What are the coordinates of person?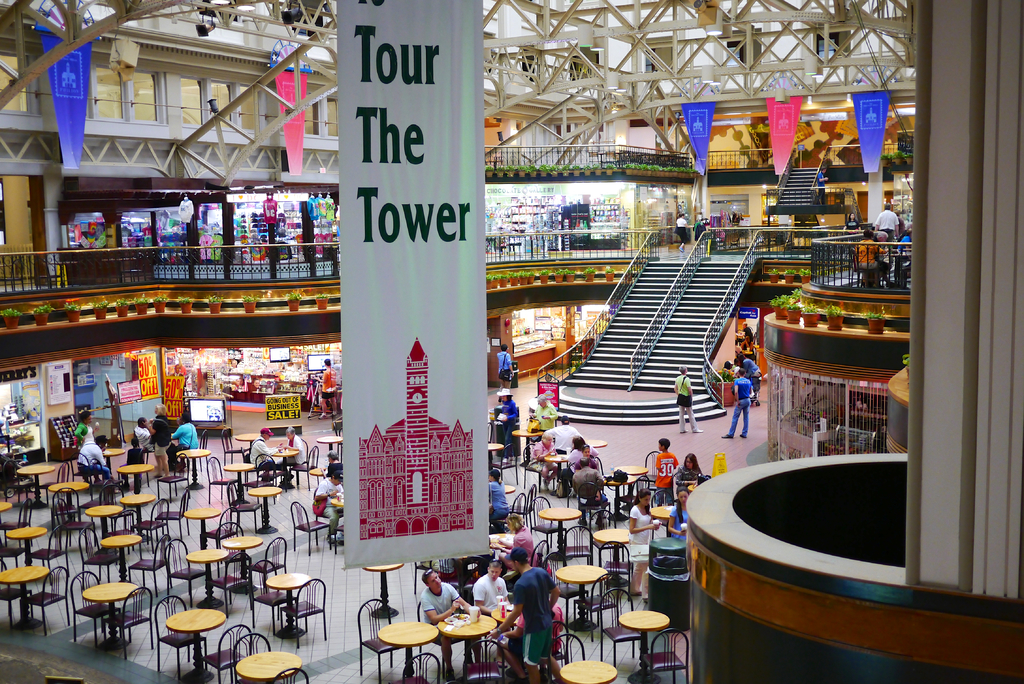
locate(319, 354, 337, 414).
